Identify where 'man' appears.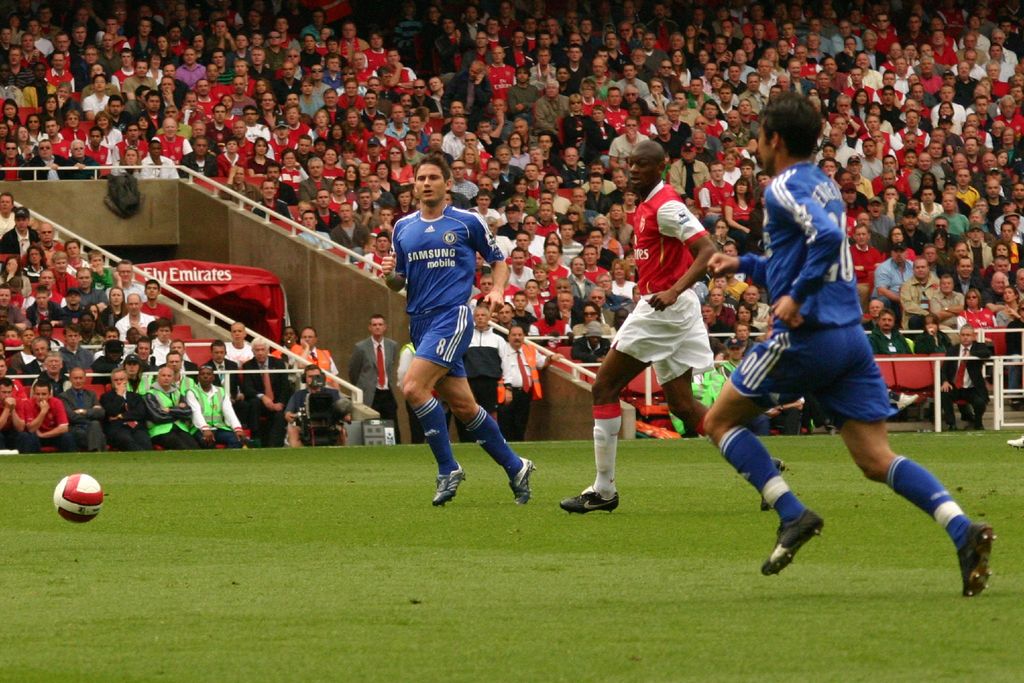
Appears at BBox(18, 34, 44, 65).
